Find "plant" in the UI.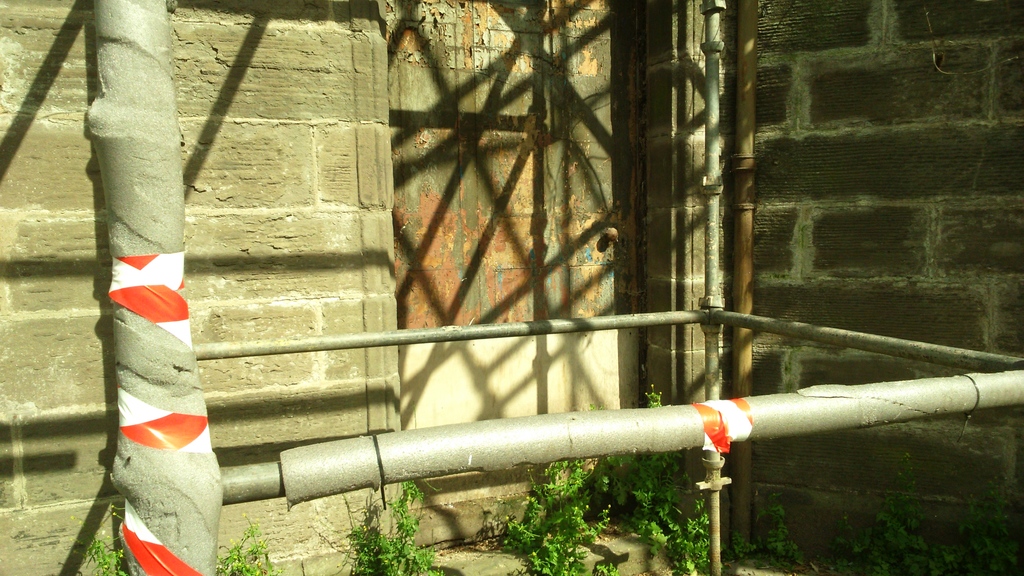
UI element at bbox=(761, 487, 812, 566).
